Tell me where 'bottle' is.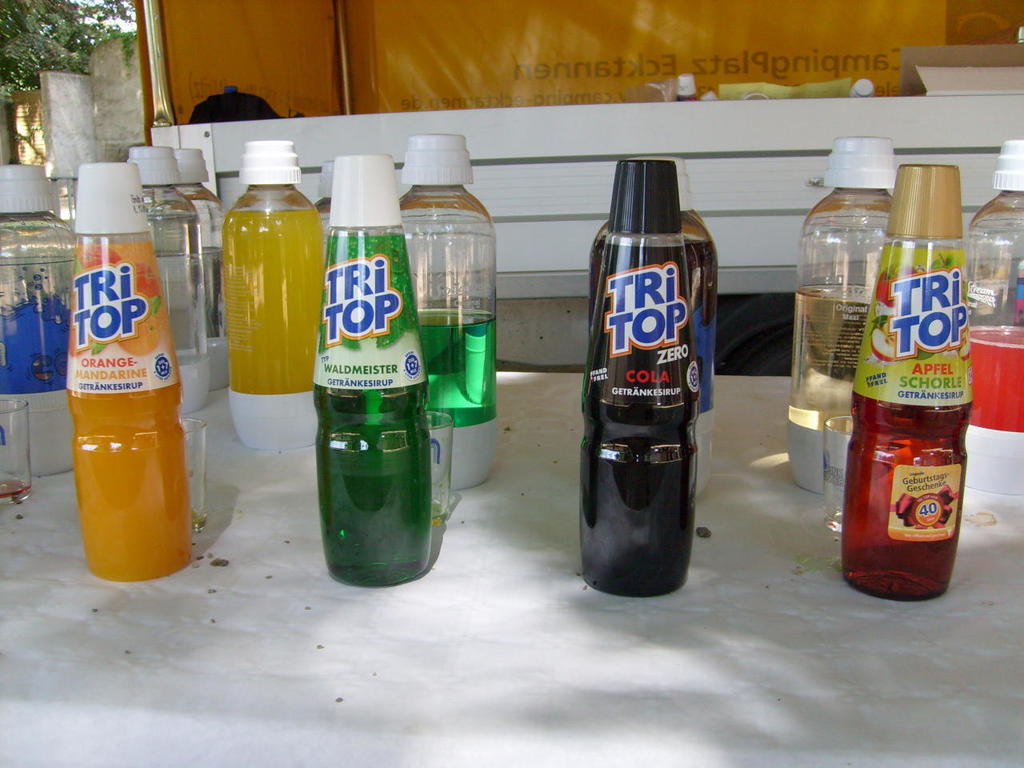
'bottle' is at [398,132,490,492].
